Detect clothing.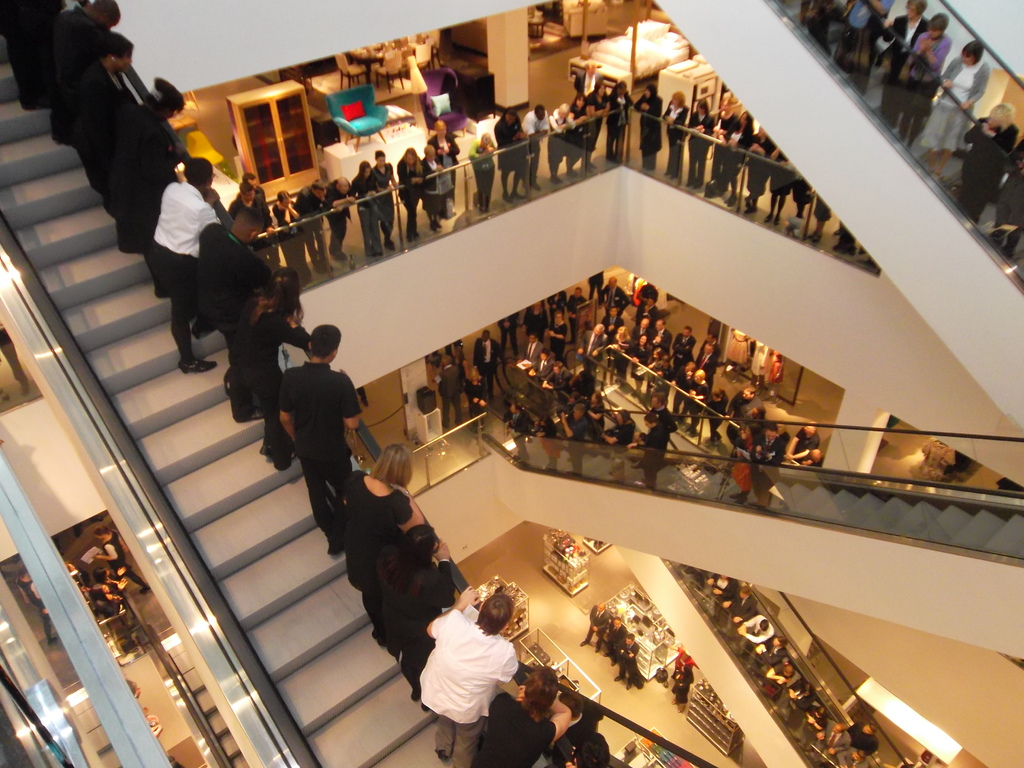
Detected at (left=276, top=366, right=358, bottom=541).
